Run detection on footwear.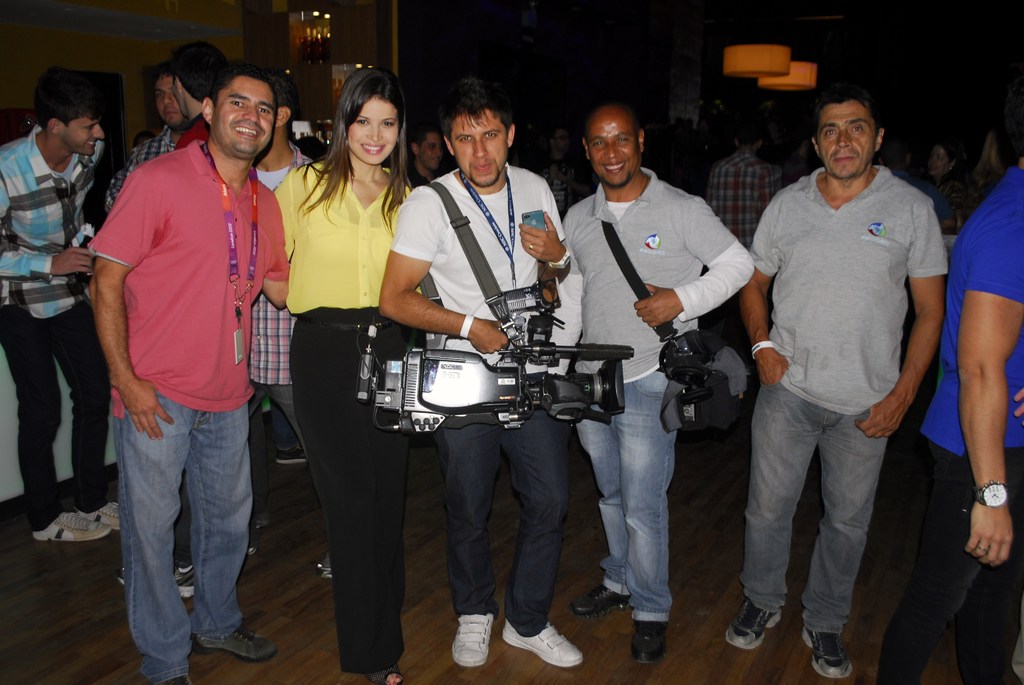
Result: (493, 600, 574, 672).
